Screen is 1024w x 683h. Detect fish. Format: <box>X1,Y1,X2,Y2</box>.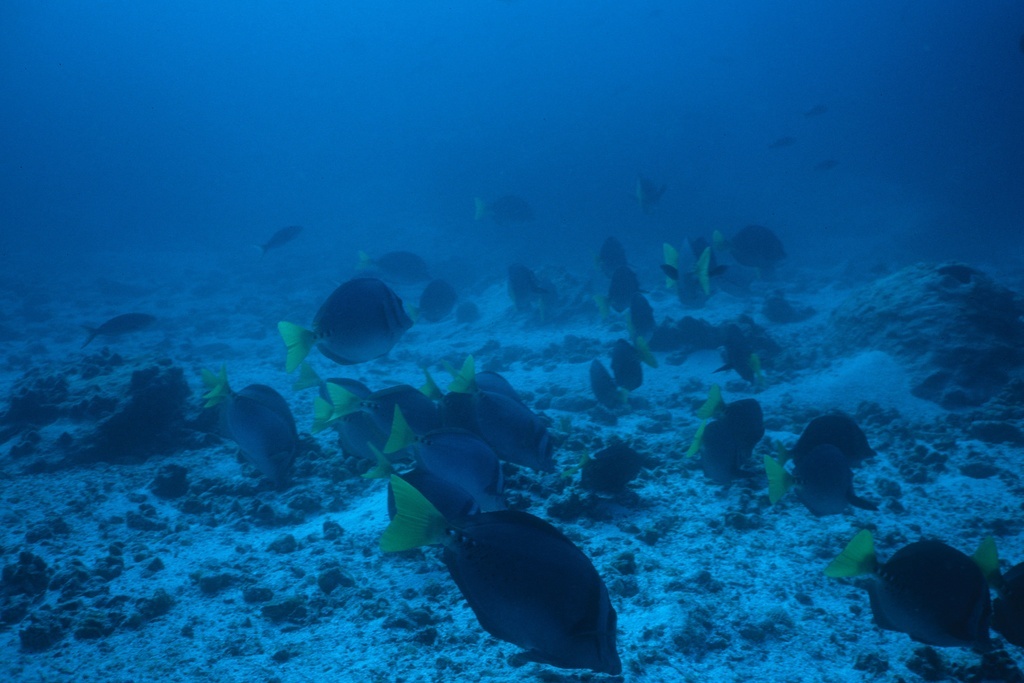
<box>838,523,1019,672</box>.
